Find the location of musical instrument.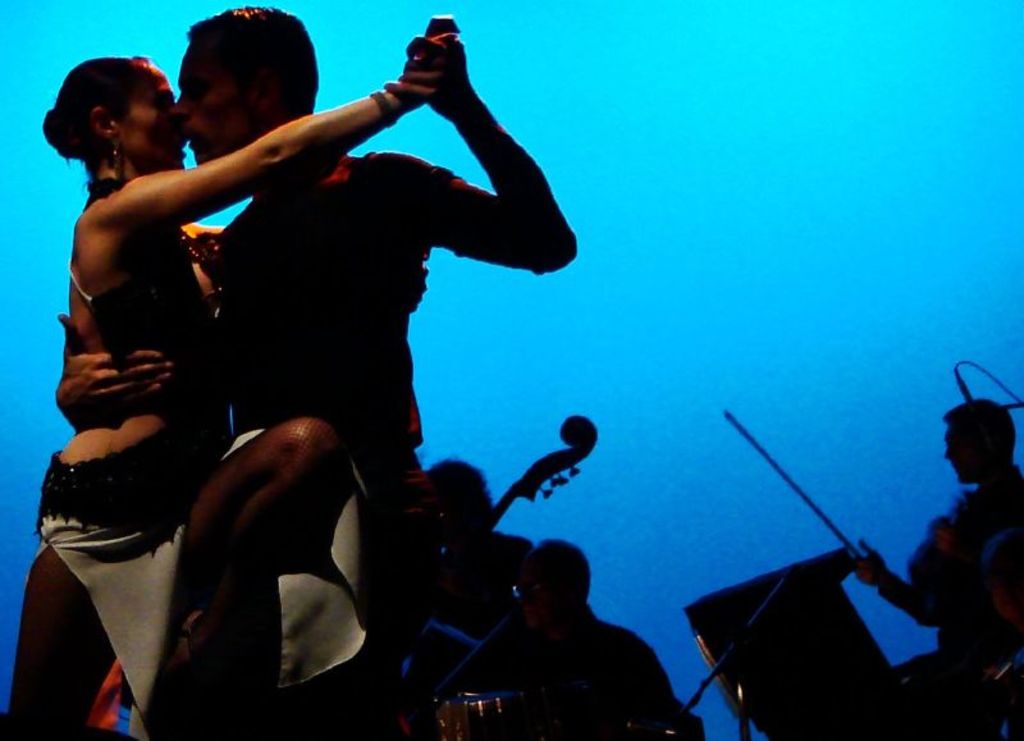
Location: left=481, top=410, right=600, bottom=549.
